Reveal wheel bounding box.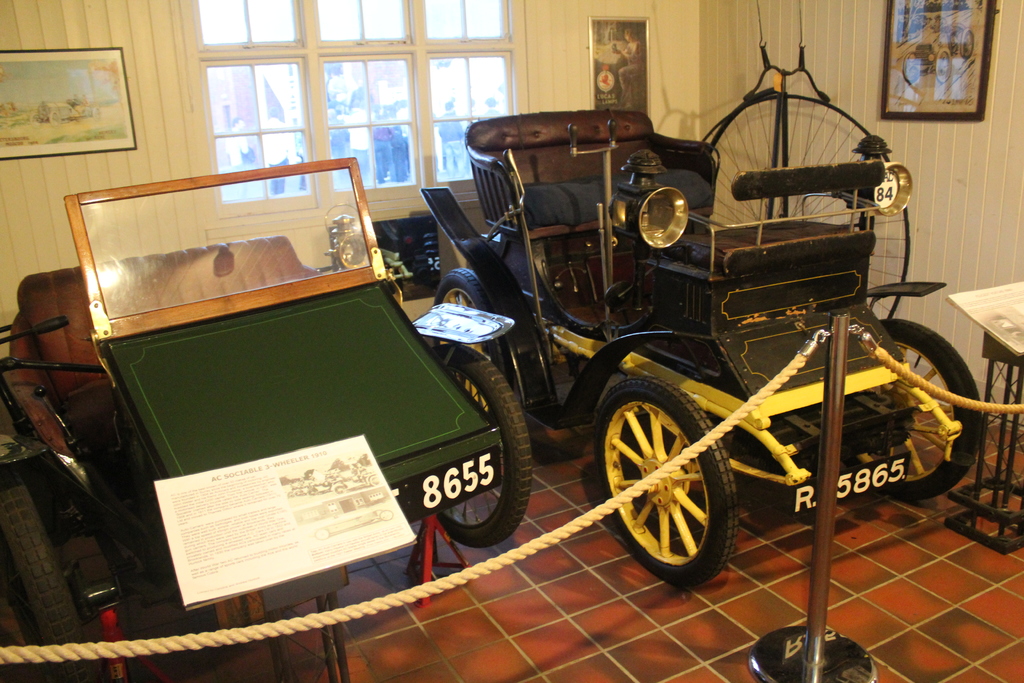
Revealed: bbox=[609, 379, 737, 586].
